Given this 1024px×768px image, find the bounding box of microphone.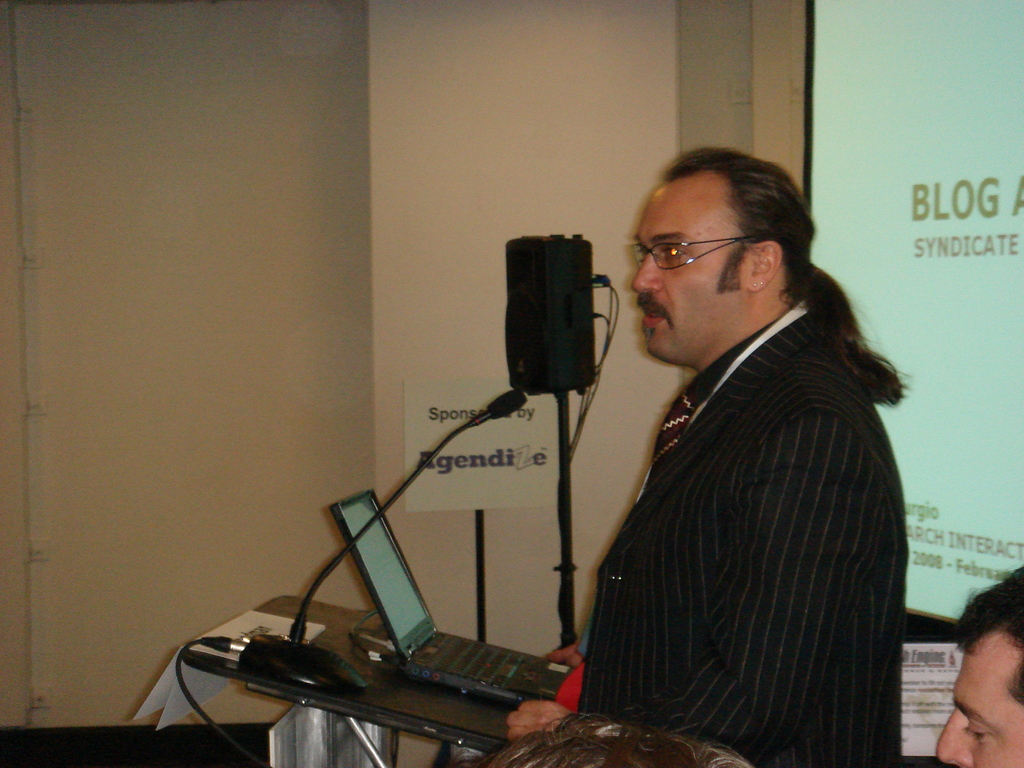
{"left": 300, "top": 384, "right": 527, "bottom": 634}.
